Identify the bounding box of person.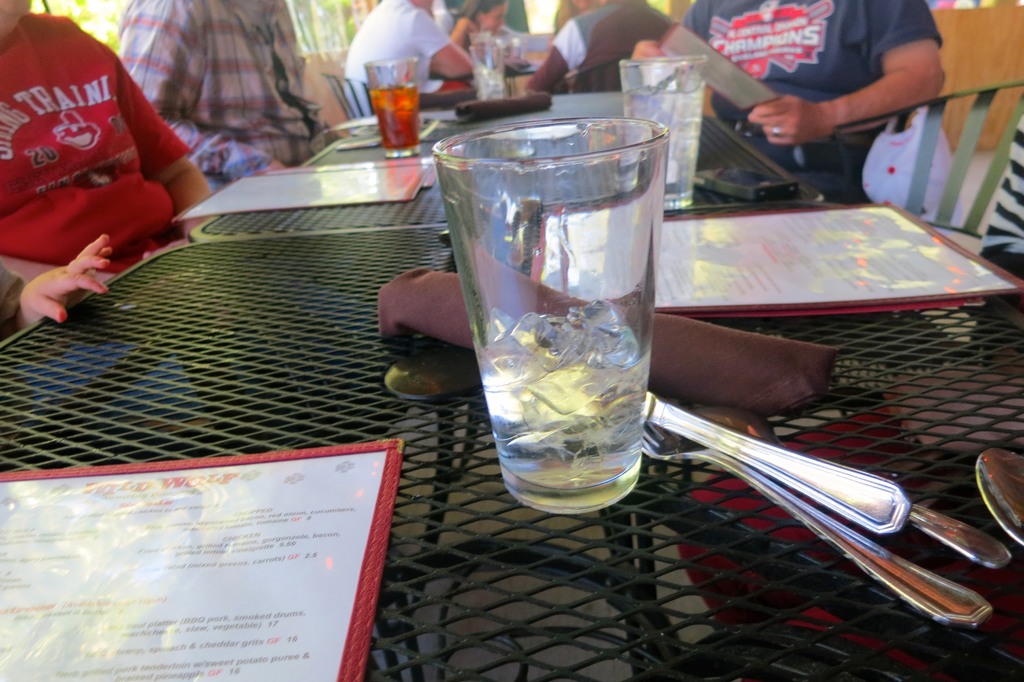
[976,107,1023,324].
